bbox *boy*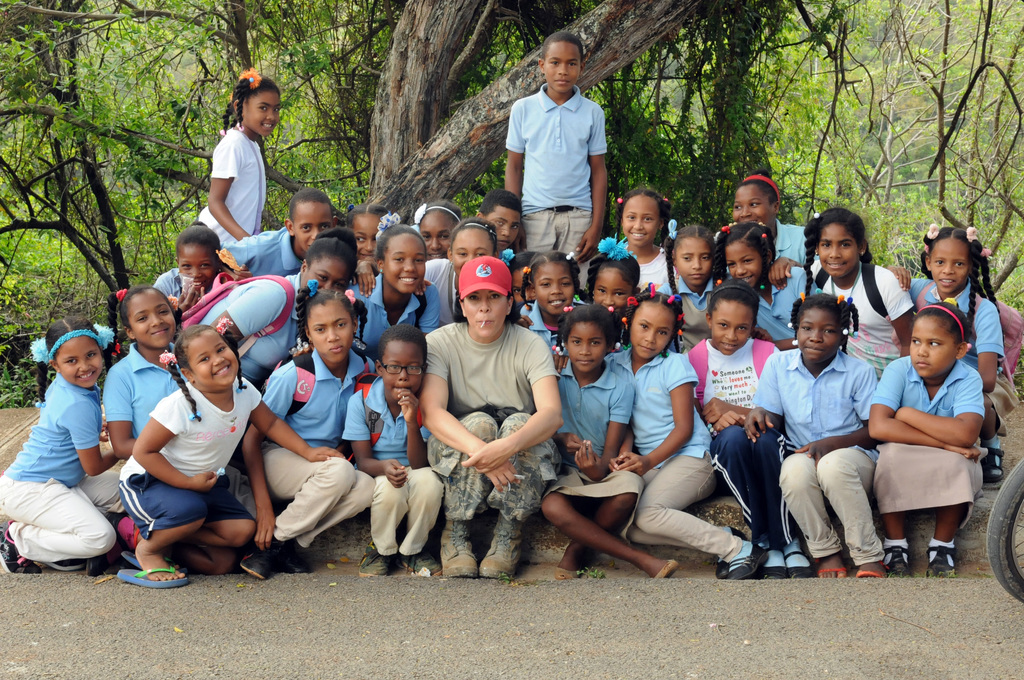
(496,30,605,264)
